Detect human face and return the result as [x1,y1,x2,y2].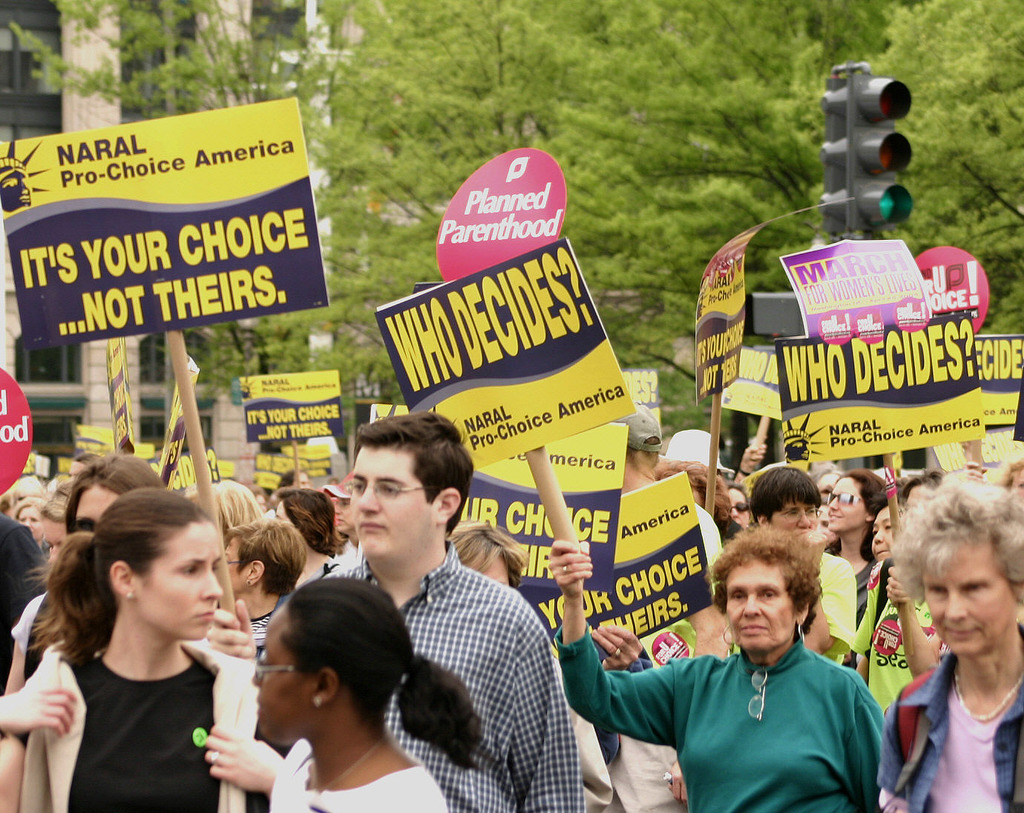
[349,442,440,563].
